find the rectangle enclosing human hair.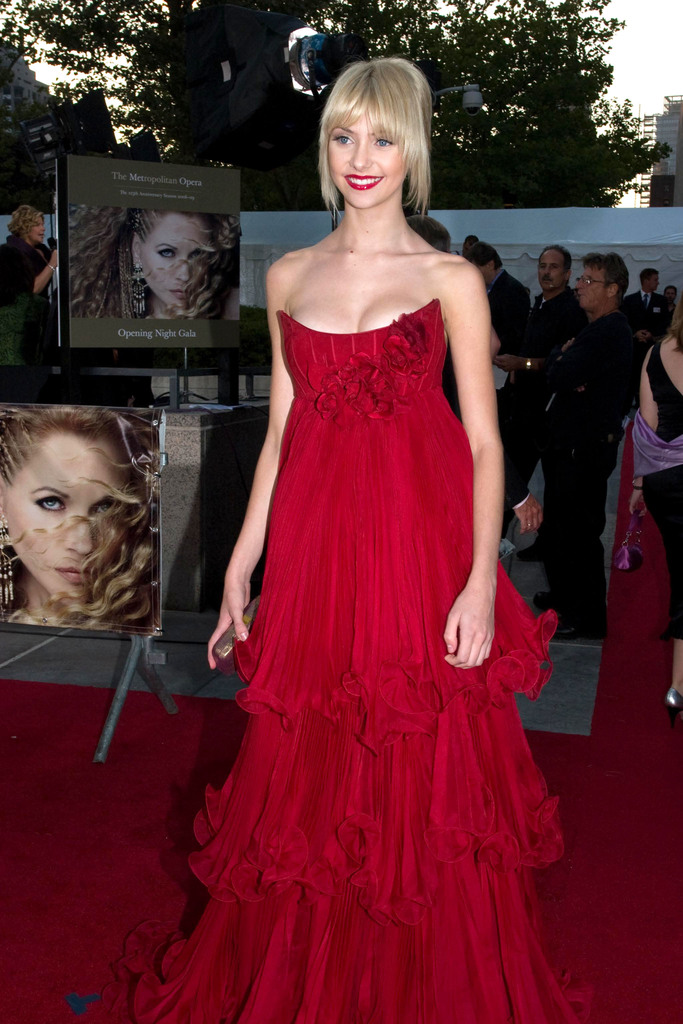
<region>642, 264, 656, 281</region>.
